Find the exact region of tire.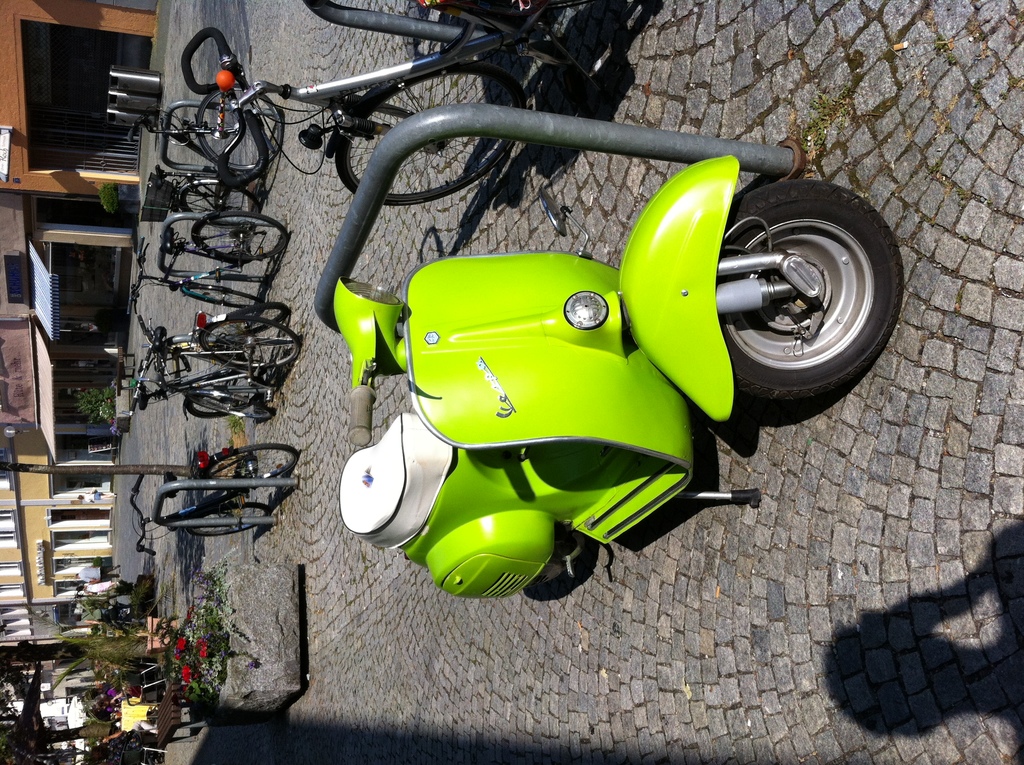
Exact region: BBox(193, 82, 286, 172).
